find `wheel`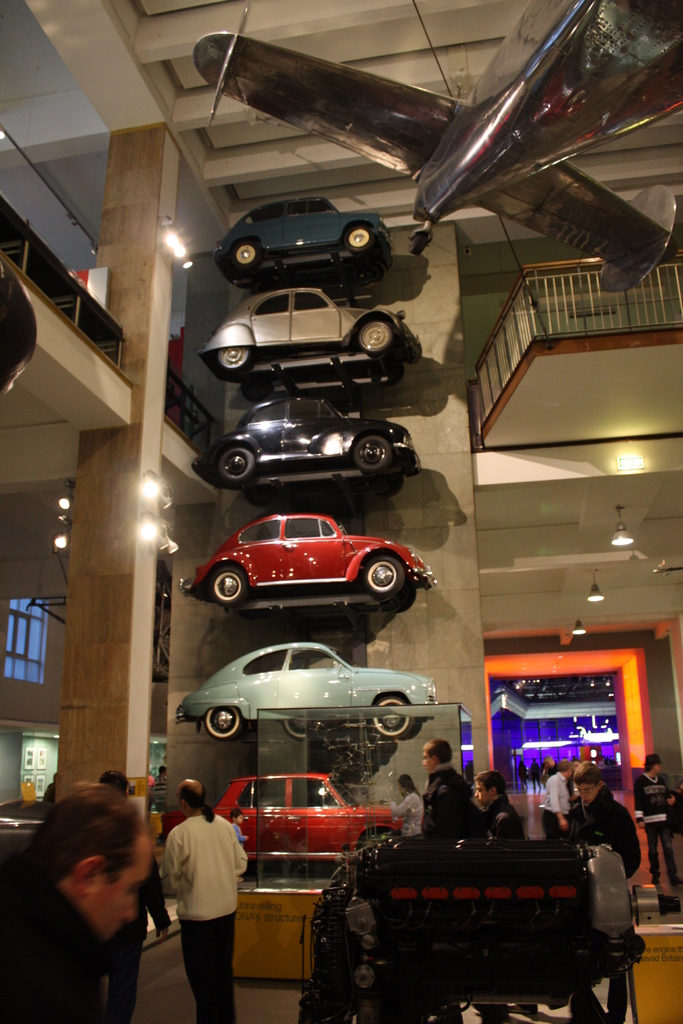
x1=285, y1=722, x2=308, y2=738
